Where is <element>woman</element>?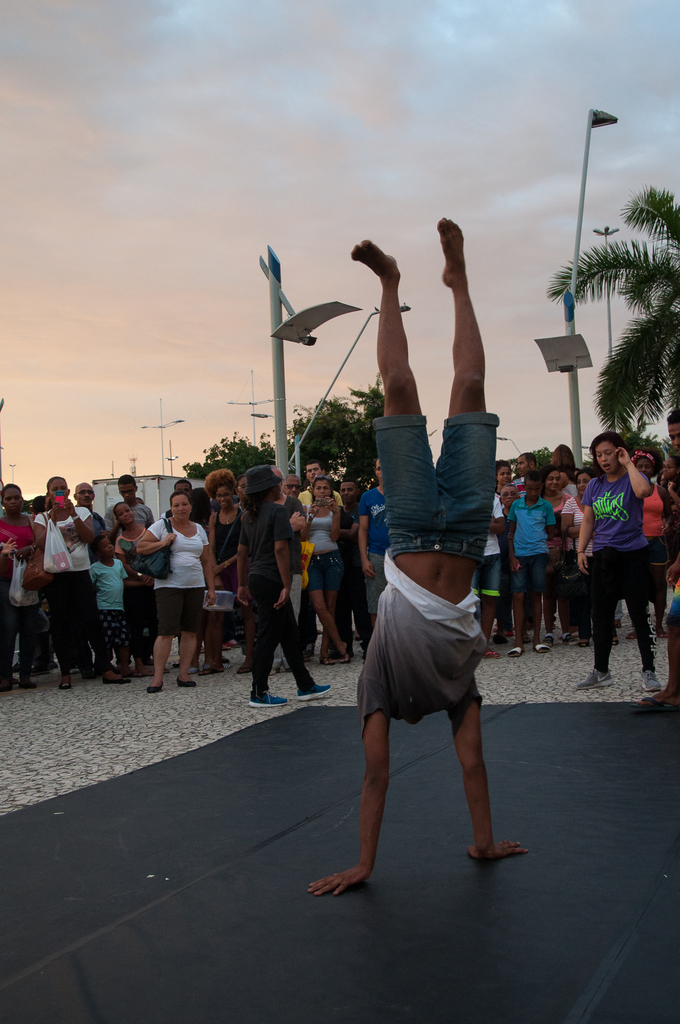
bbox=(134, 494, 213, 693).
